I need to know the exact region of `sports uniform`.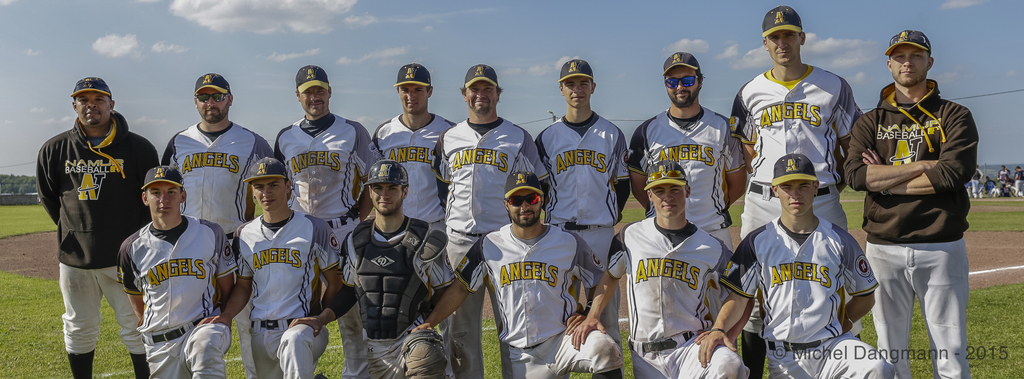
Region: x1=738 y1=126 x2=878 y2=364.
